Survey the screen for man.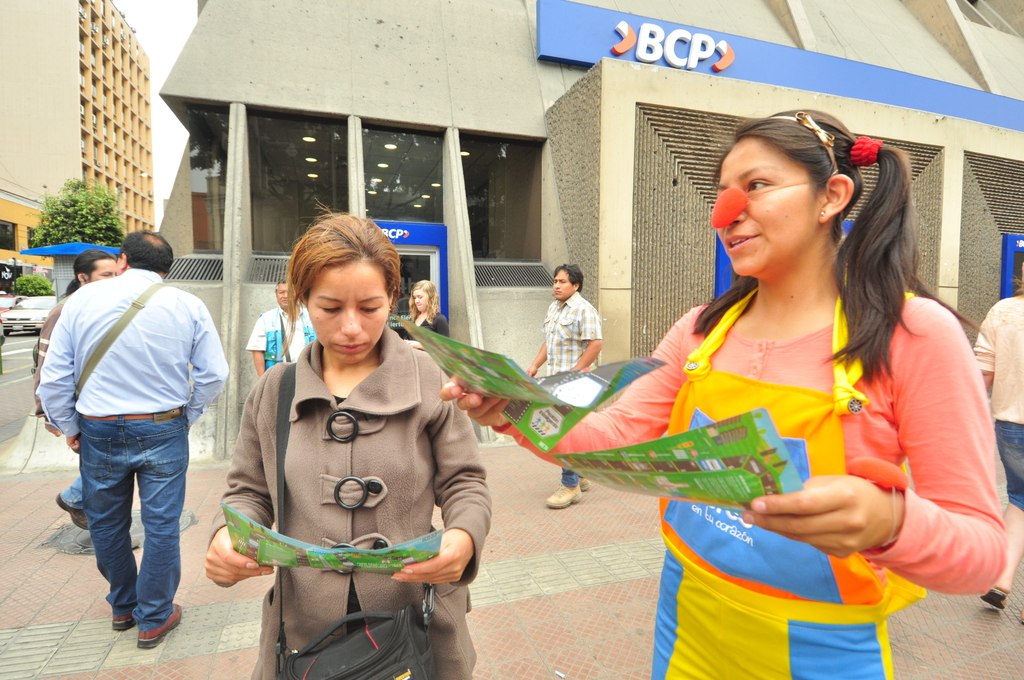
Survey found: rect(31, 248, 120, 533).
